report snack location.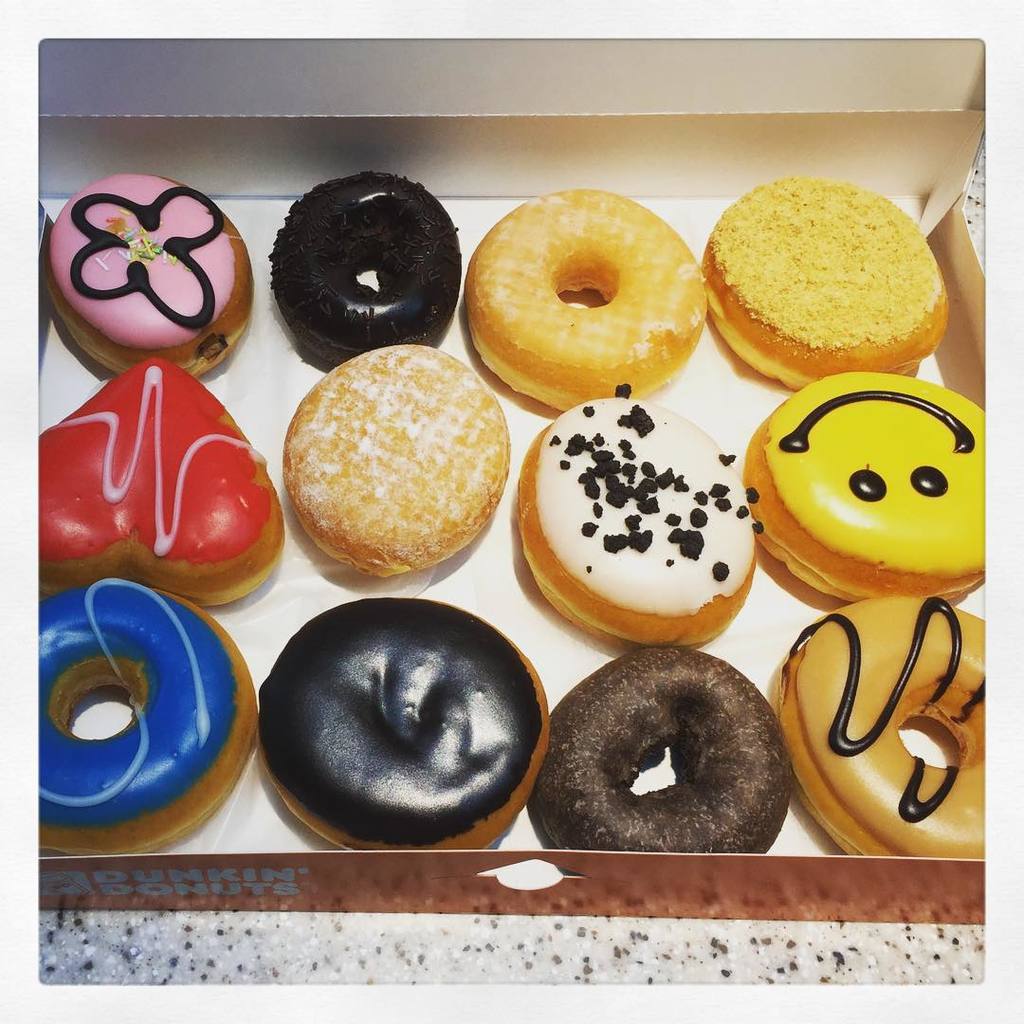
Report: [left=45, top=174, right=257, bottom=381].
